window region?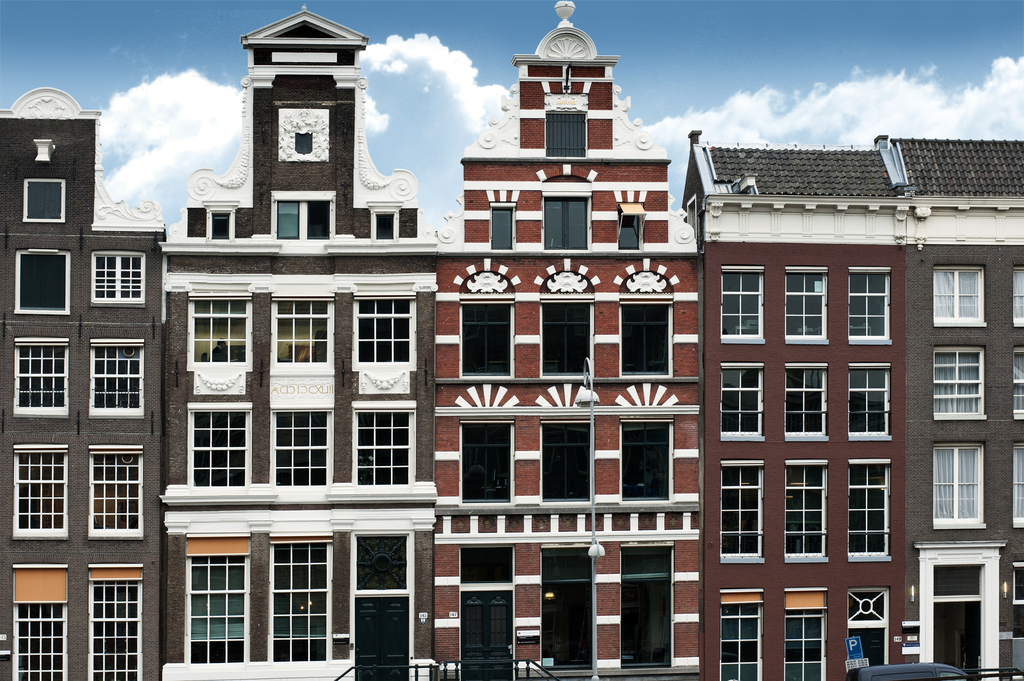
<bbox>84, 566, 143, 680</bbox>
